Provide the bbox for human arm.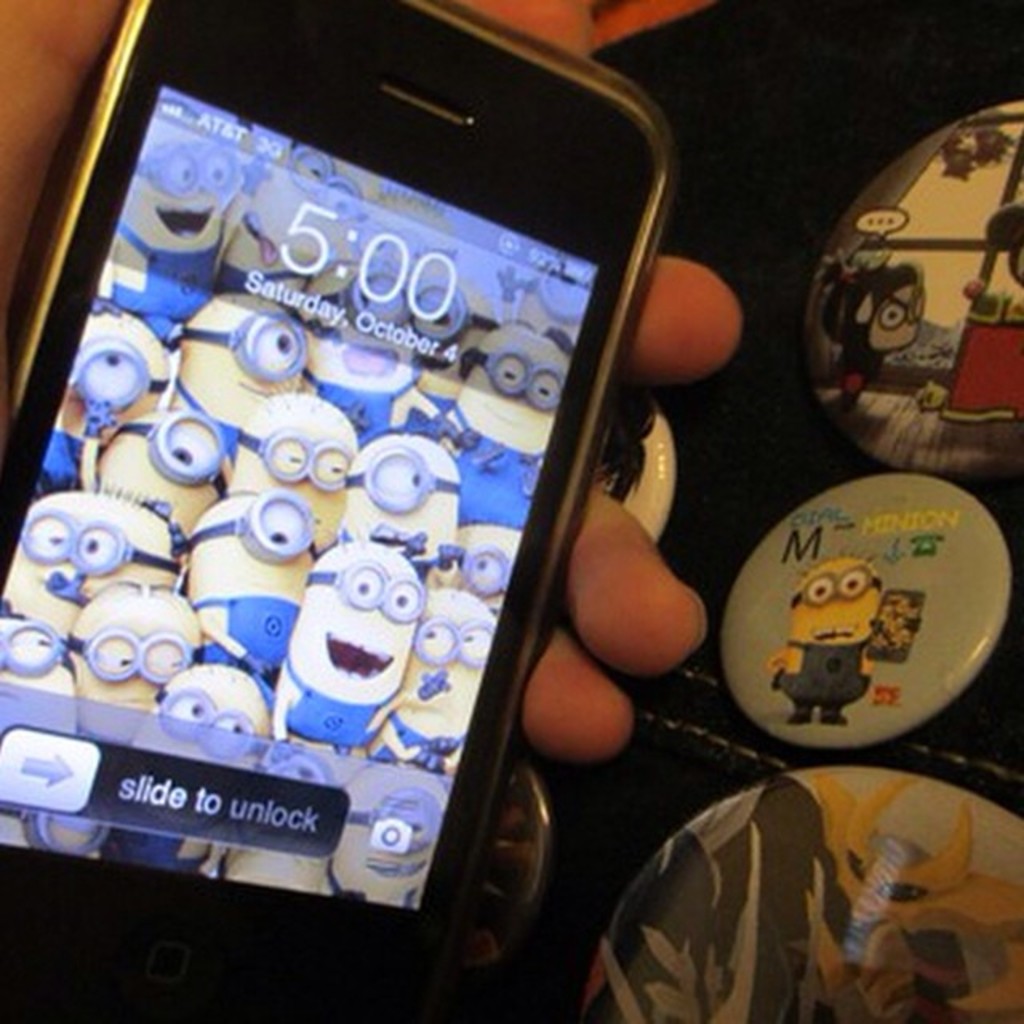
region(0, 0, 758, 776).
